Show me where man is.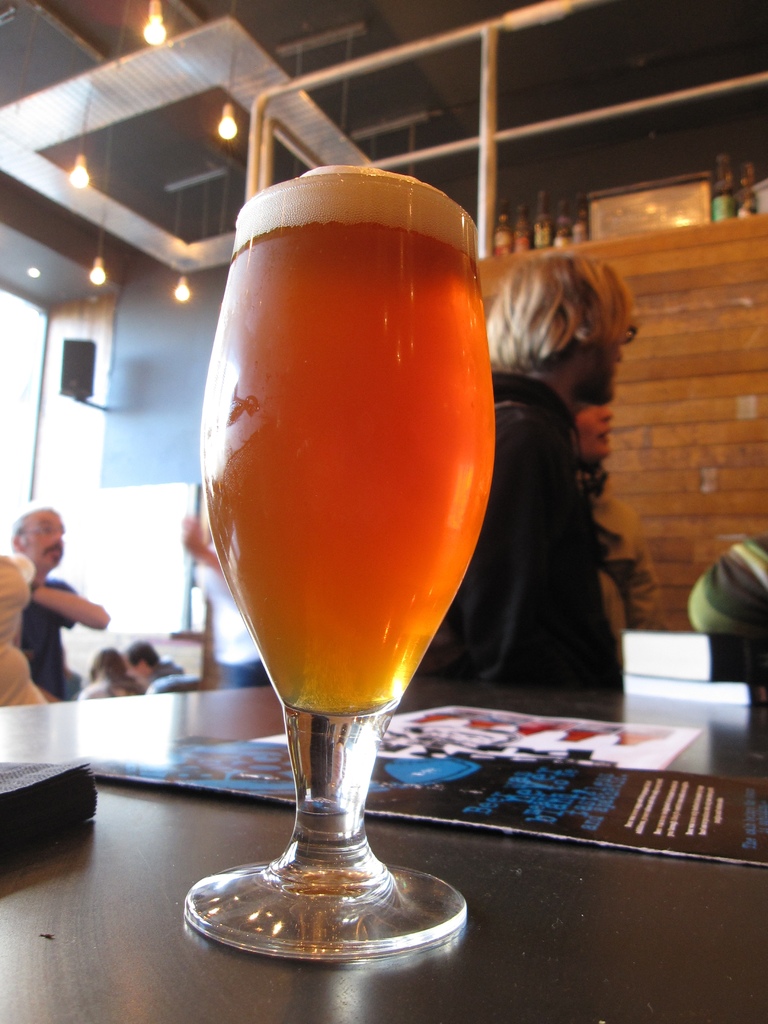
man is at 4:513:112:711.
